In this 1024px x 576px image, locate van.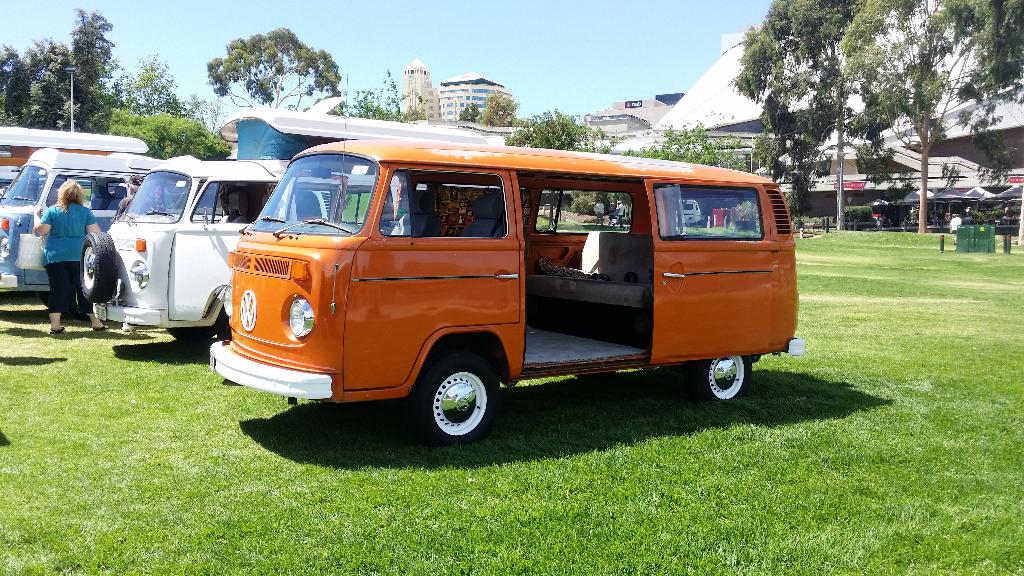
Bounding box: Rect(206, 73, 807, 447).
